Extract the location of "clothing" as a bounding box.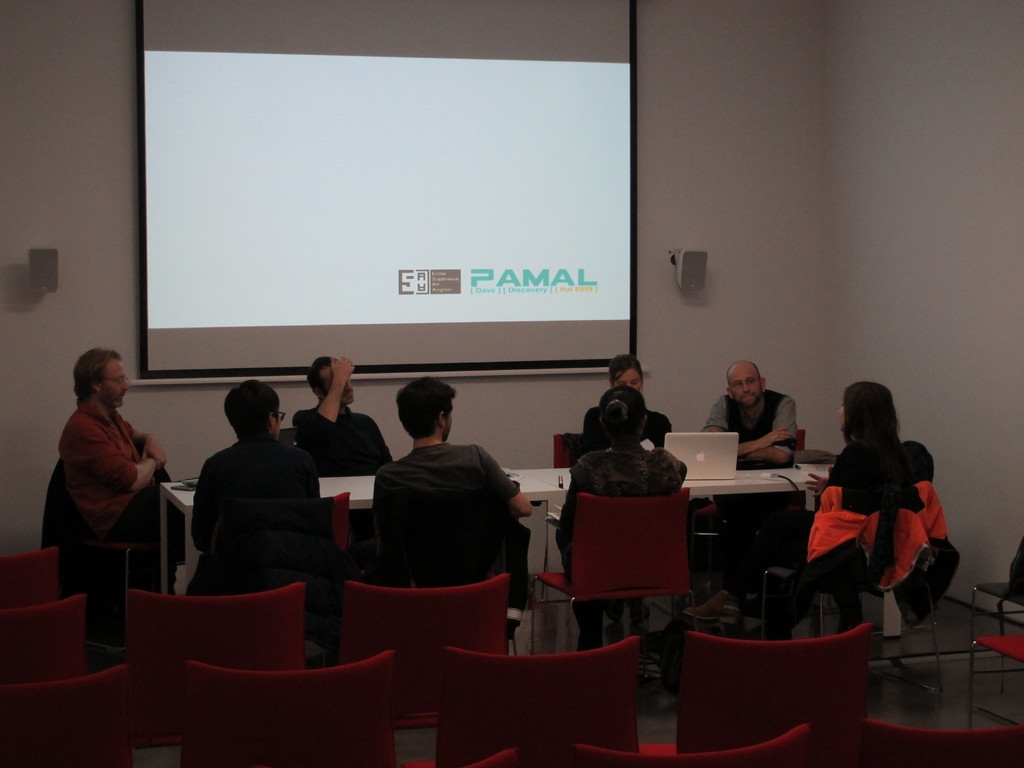
557/437/685/653.
